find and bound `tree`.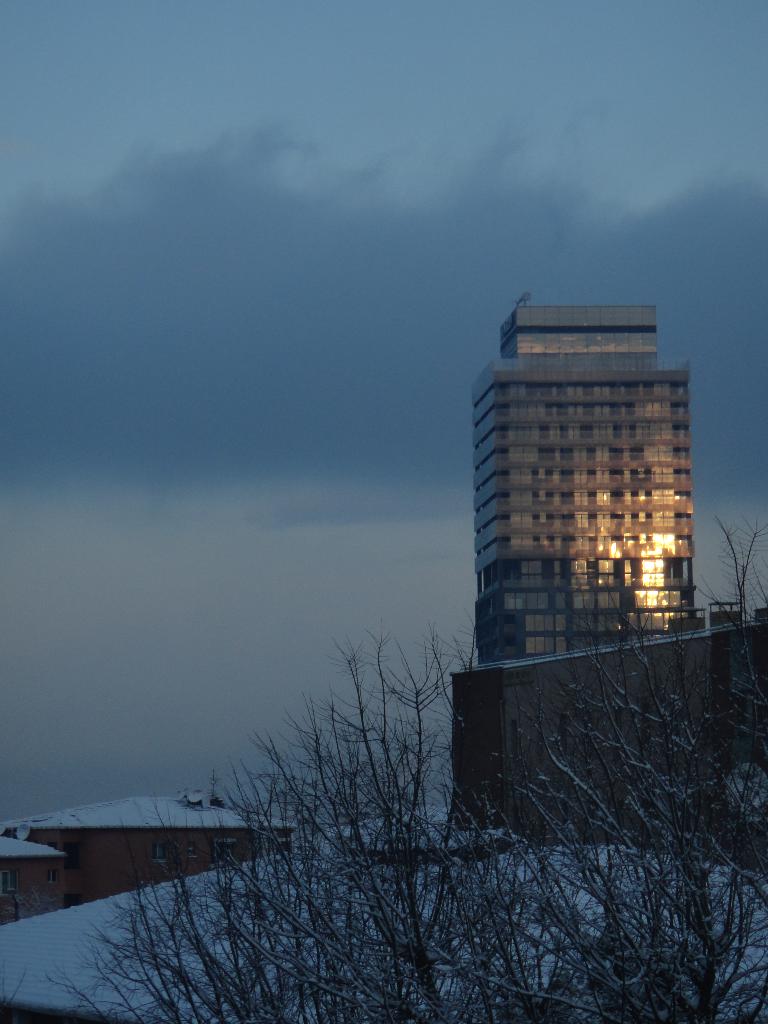
Bound: {"left": 21, "top": 511, "right": 767, "bottom": 1023}.
